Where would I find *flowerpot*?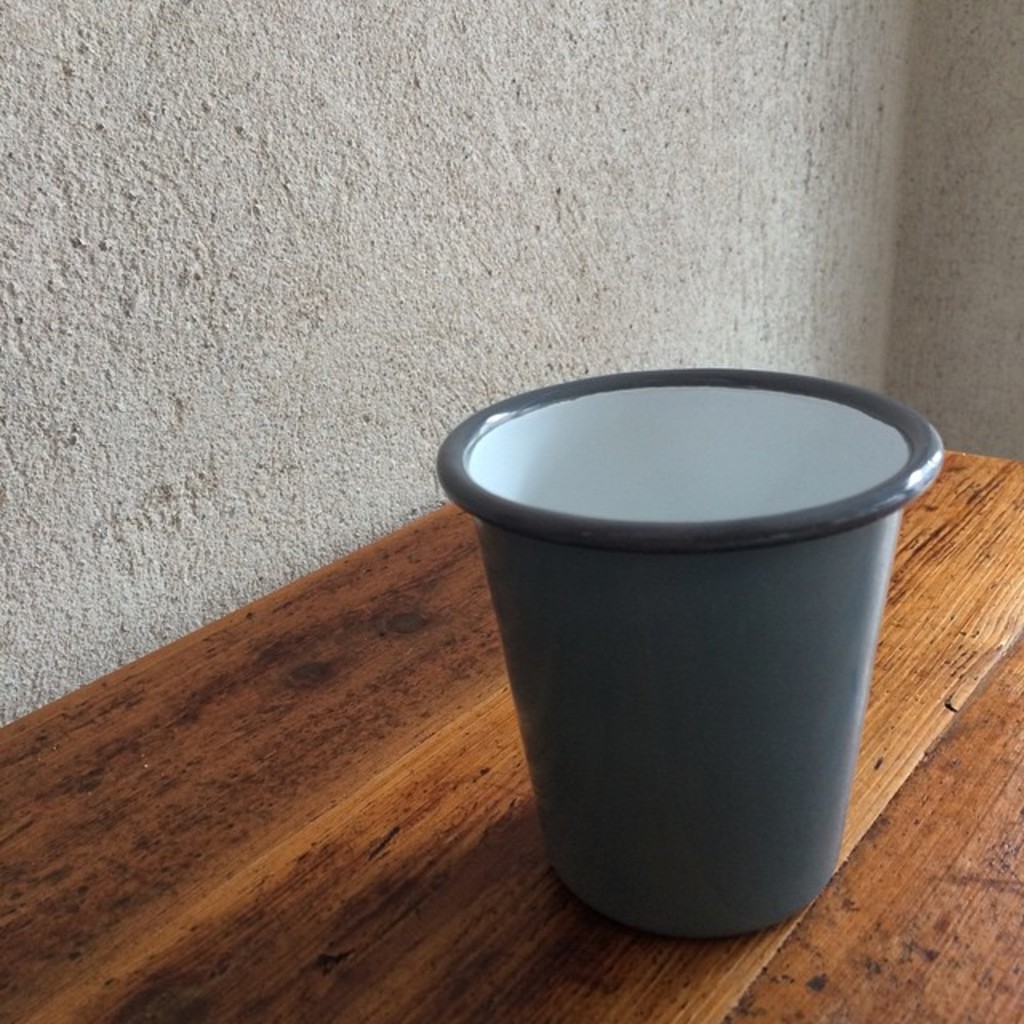
At <bbox>437, 354, 950, 947</bbox>.
